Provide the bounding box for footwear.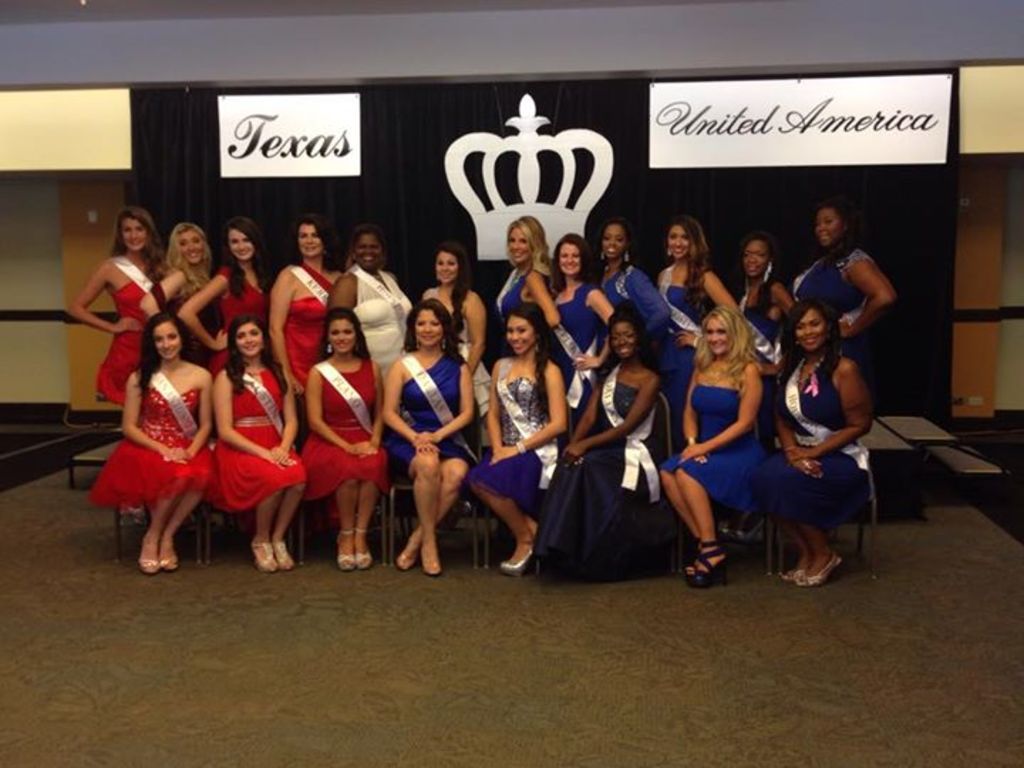
(393,546,415,572).
